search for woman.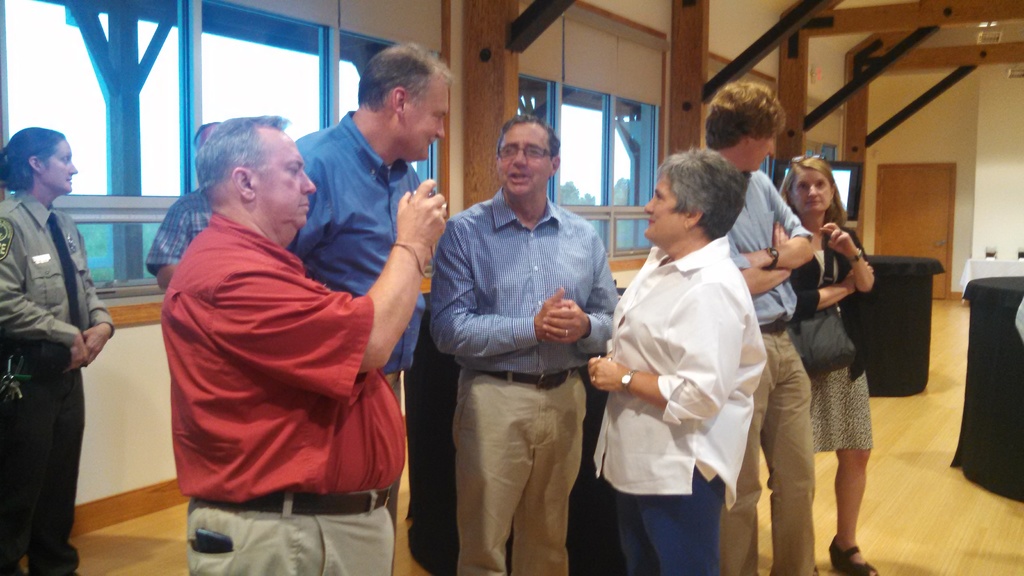
Found at bbox=(764, 149, 899, 563).
